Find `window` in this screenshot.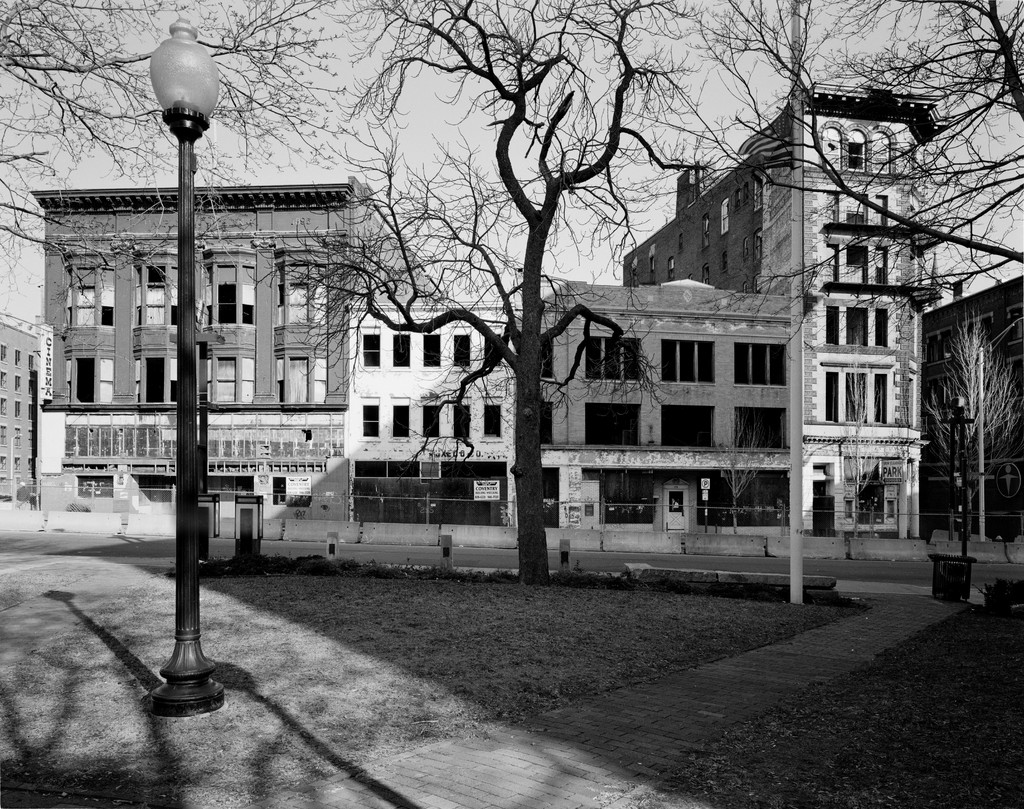
The bounding box for `window` is detection(135, 357, 180, 401).
